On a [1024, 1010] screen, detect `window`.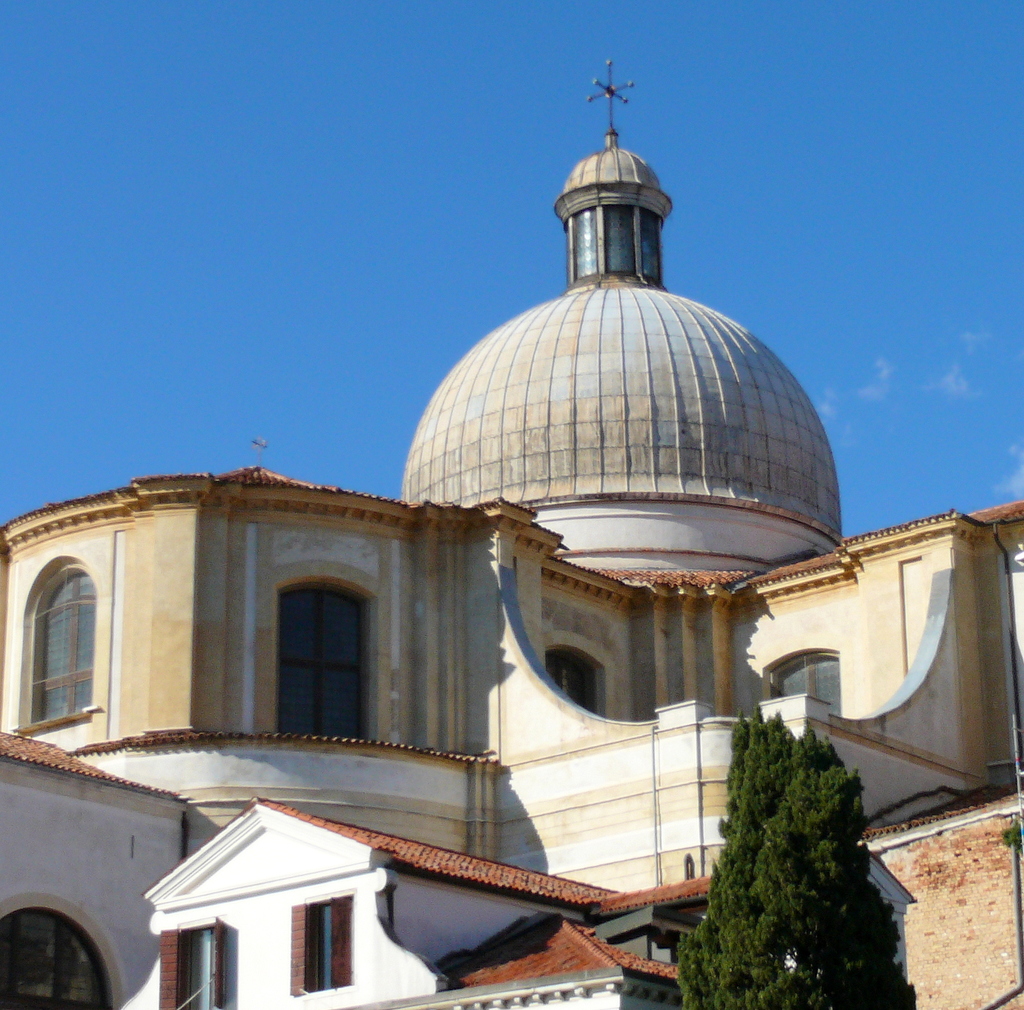
257 569 390 753.
